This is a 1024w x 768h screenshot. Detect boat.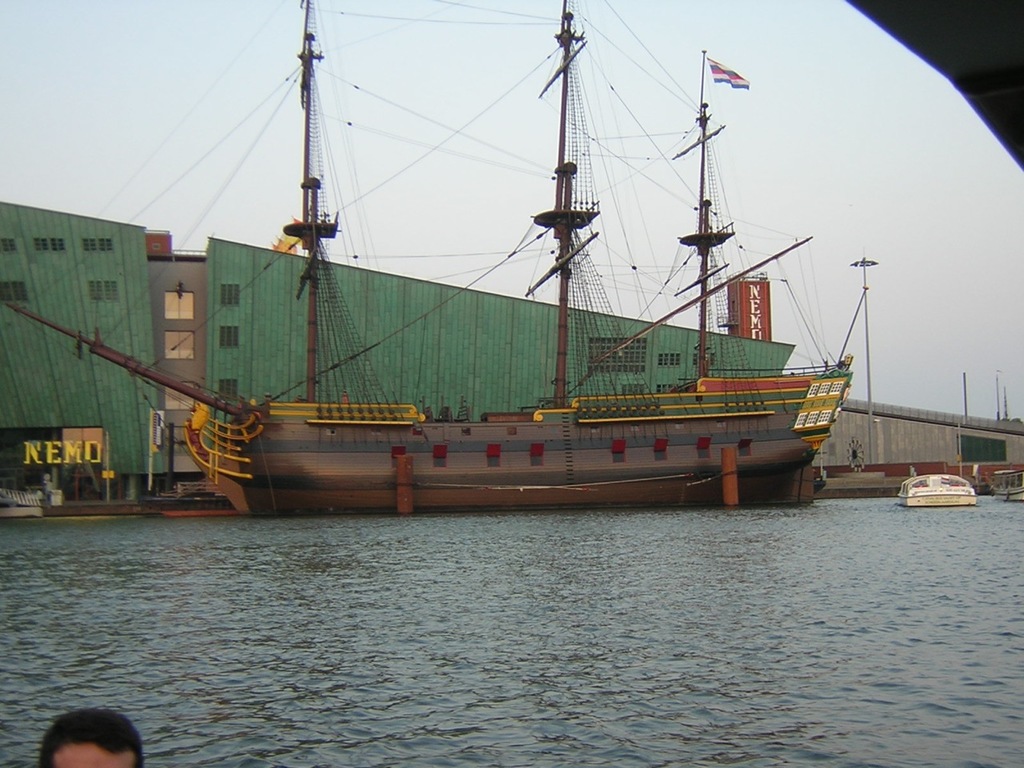
l=101, t=26, r=929, b=529.
